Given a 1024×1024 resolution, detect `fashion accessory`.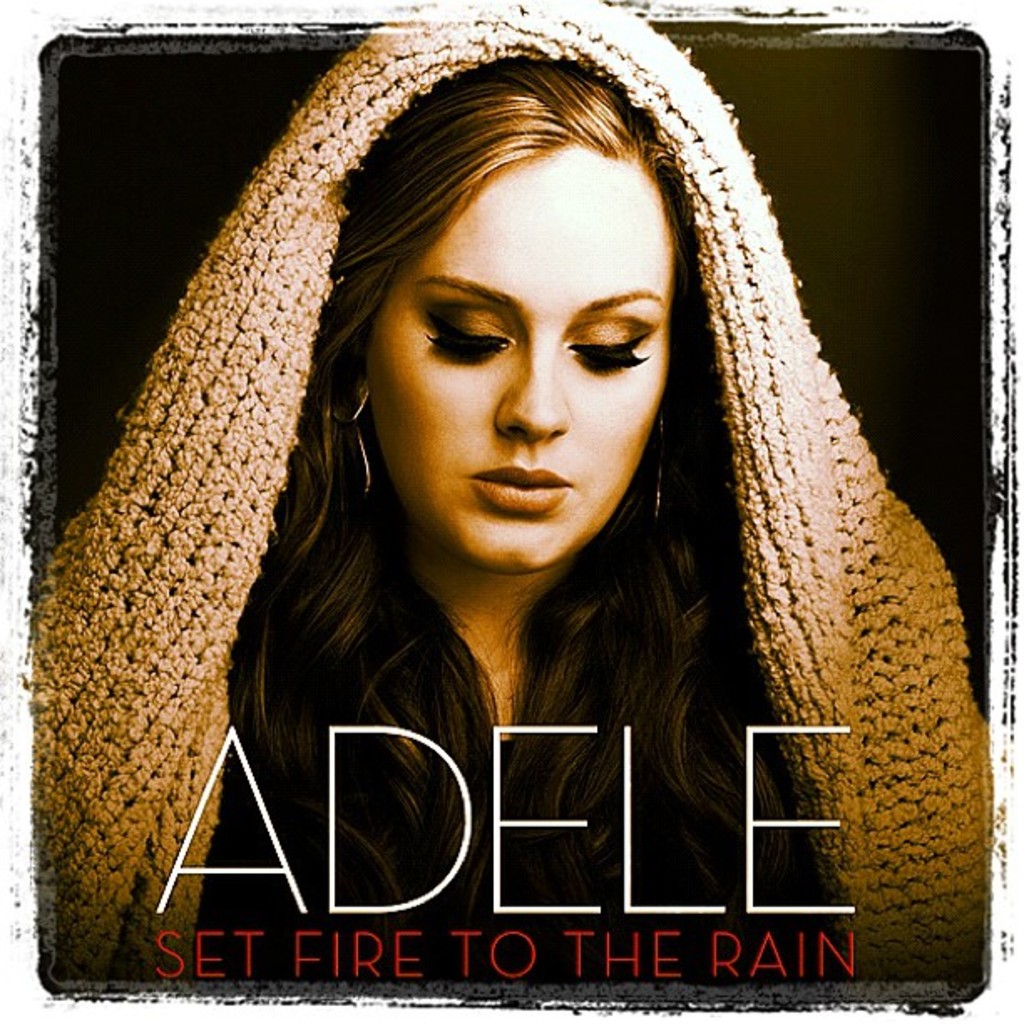
bbox=(330, 385, 371, 502).
